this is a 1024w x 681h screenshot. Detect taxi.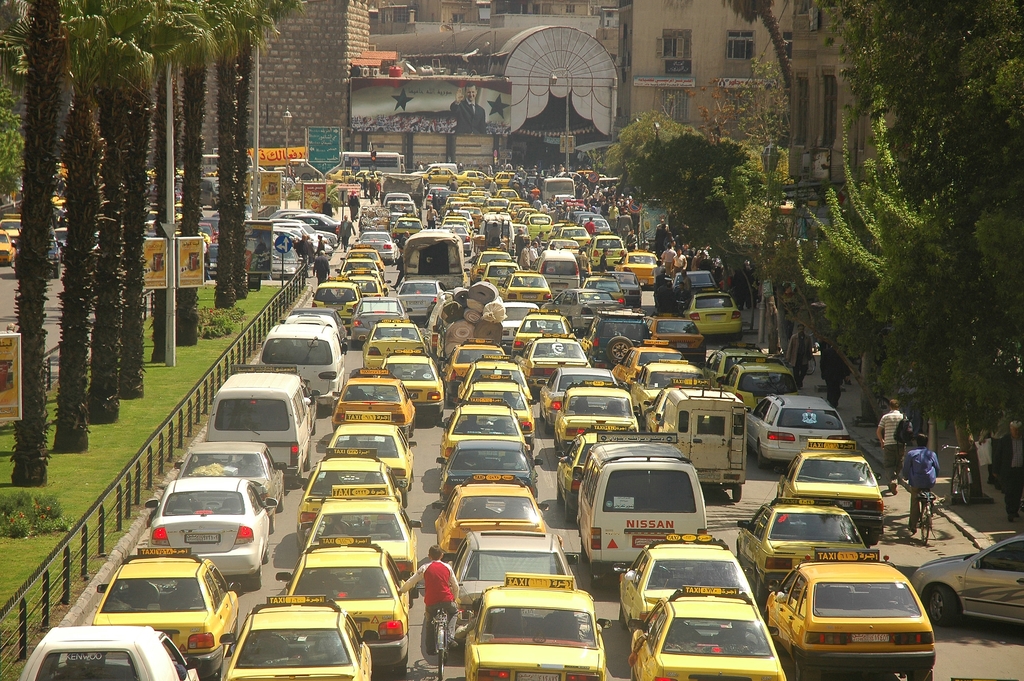
(x1=627, y1=582, x2=785, y2=680).
